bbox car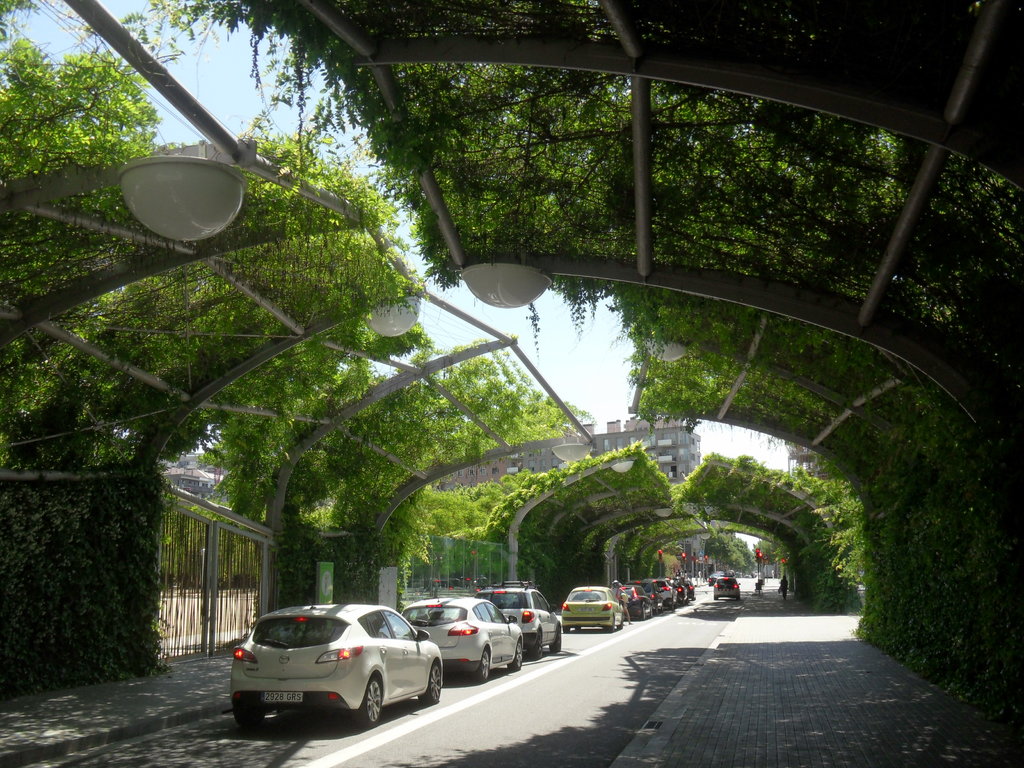
rect(560, 585, 623, 632)
